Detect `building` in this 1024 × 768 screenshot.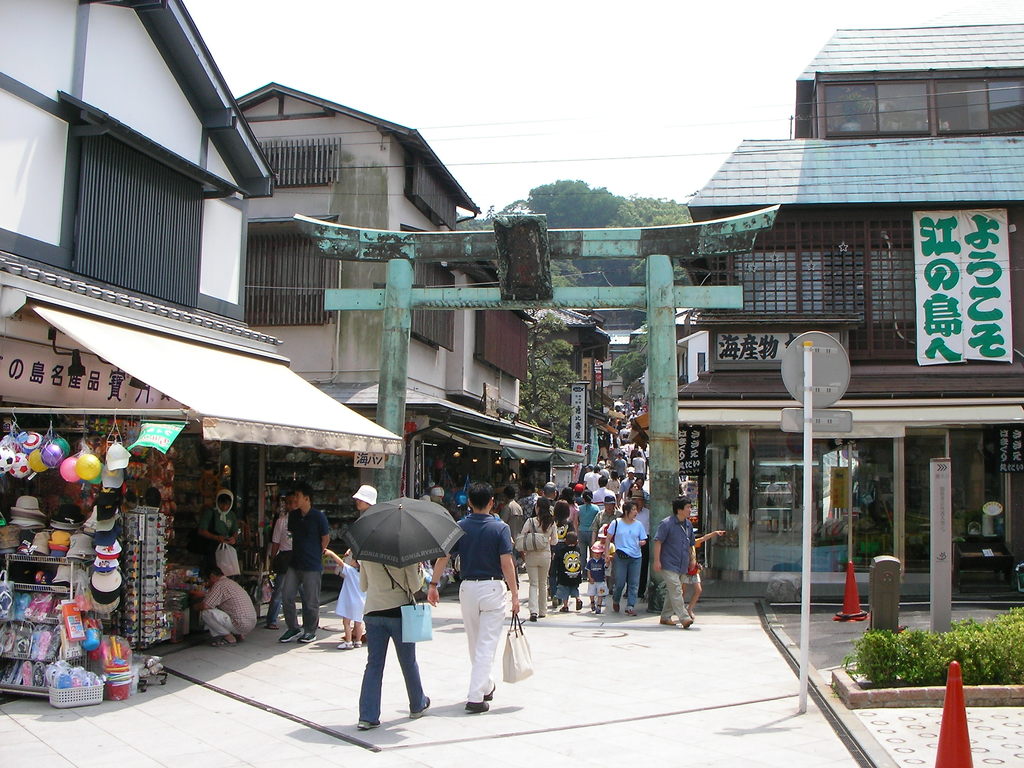
Detection: Rect(236, 83, 538, 590).
